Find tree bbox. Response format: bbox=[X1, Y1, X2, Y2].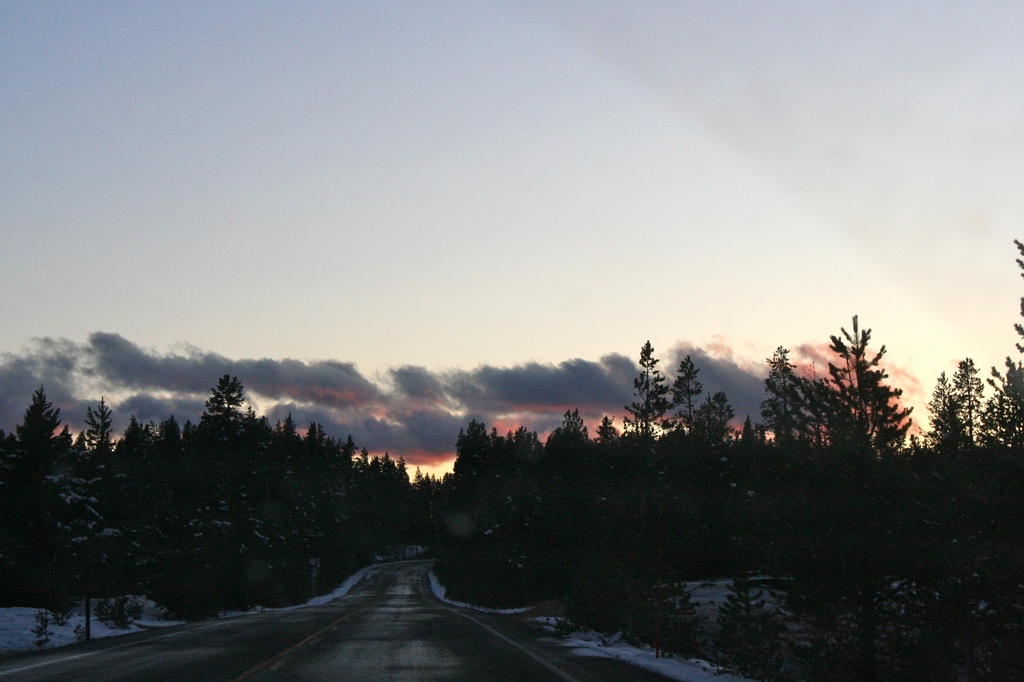
bbox=[308, 424, 319, 447].
